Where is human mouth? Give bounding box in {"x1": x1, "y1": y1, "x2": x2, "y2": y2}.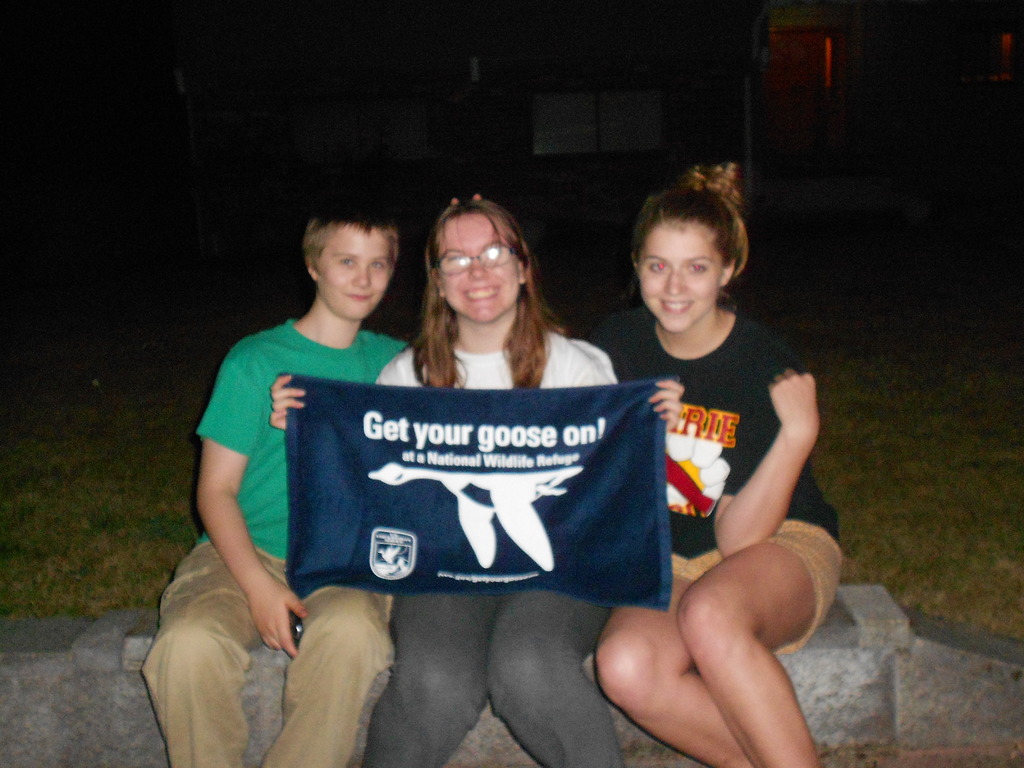
{"x1": 346, "y1": 288, "x2": 369, "y2": 299}.
